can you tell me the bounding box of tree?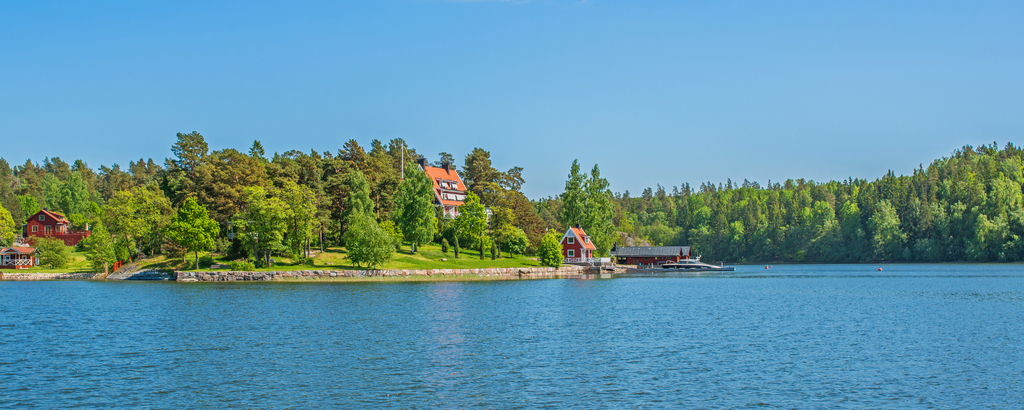
{"left": 340, "top": 167, "right": 376, "bottom": 221}.
